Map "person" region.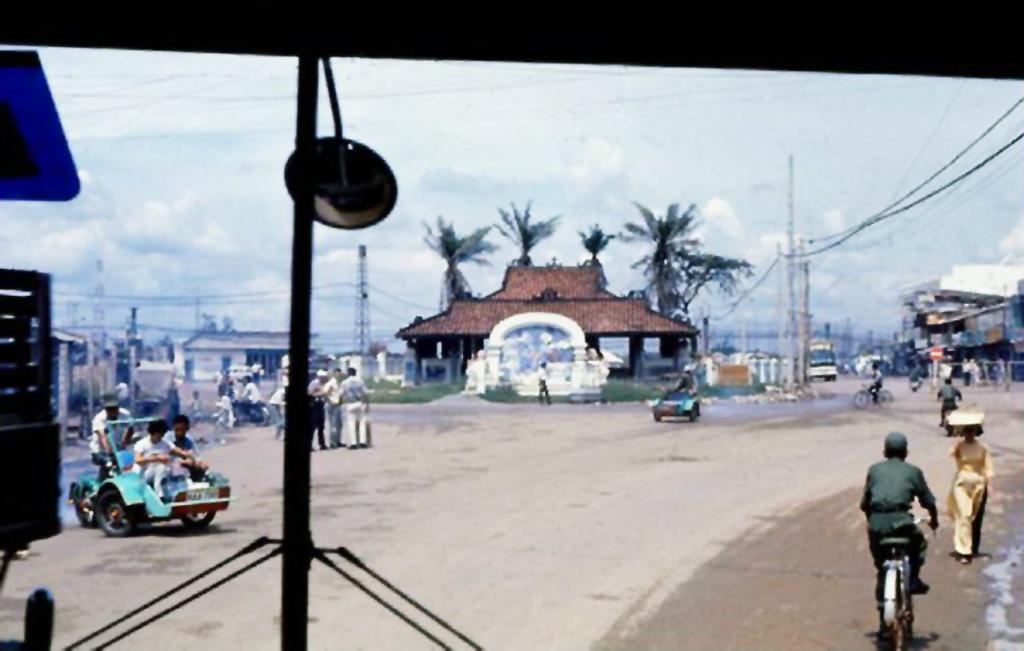
Mapped to [161, 413, 193, 461].
